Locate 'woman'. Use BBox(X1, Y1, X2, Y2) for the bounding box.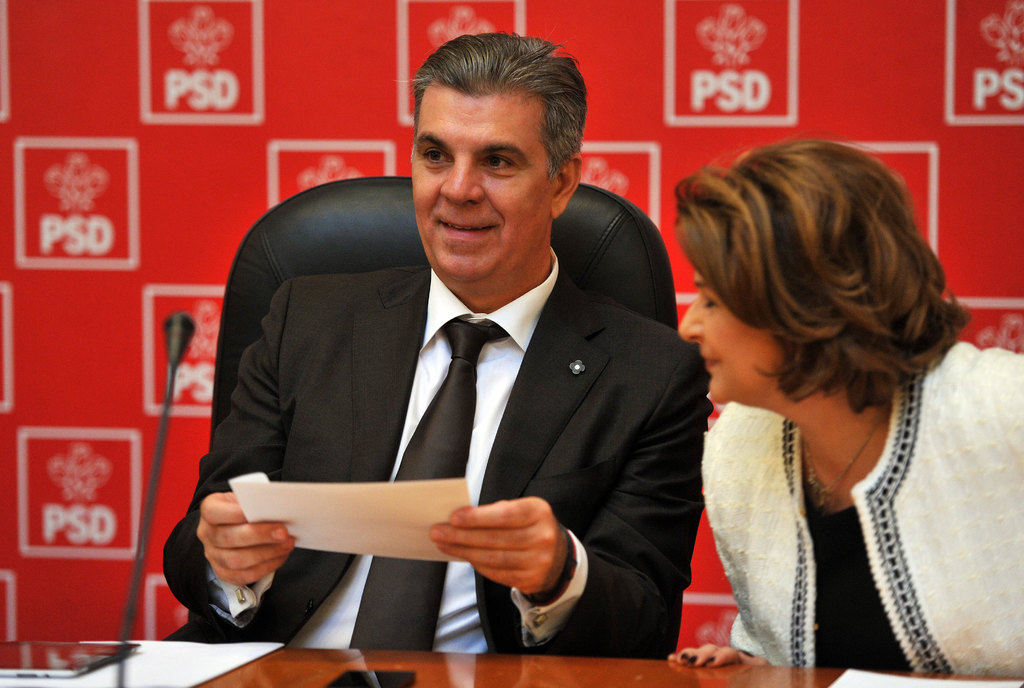
BBox(674, 138, 1023, 675).
